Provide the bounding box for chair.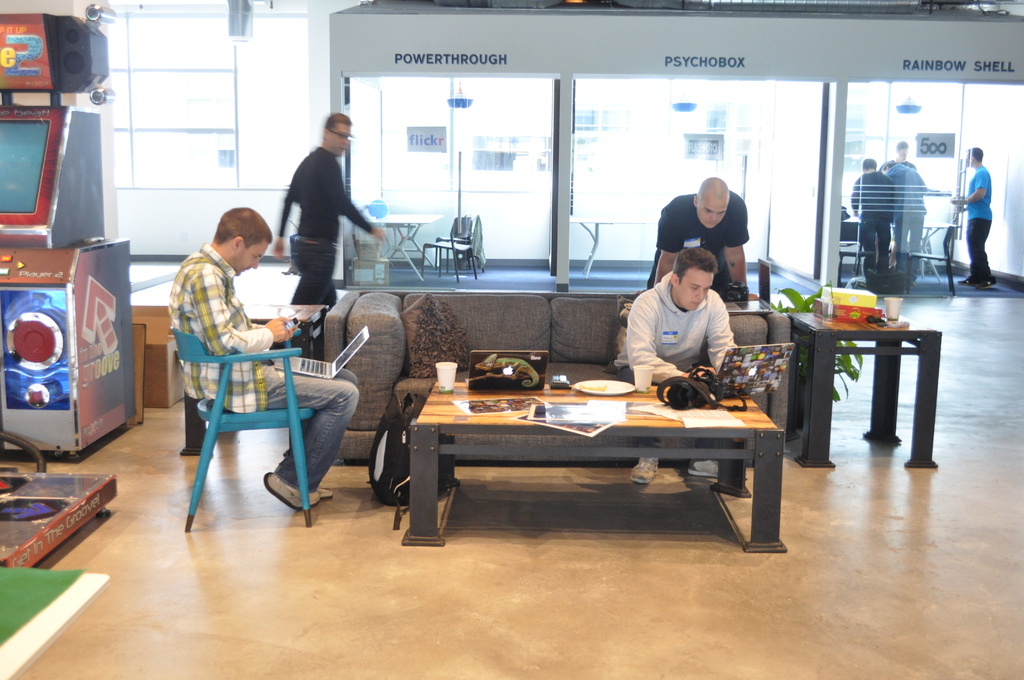
select_region(422, 220, 481, 277).
